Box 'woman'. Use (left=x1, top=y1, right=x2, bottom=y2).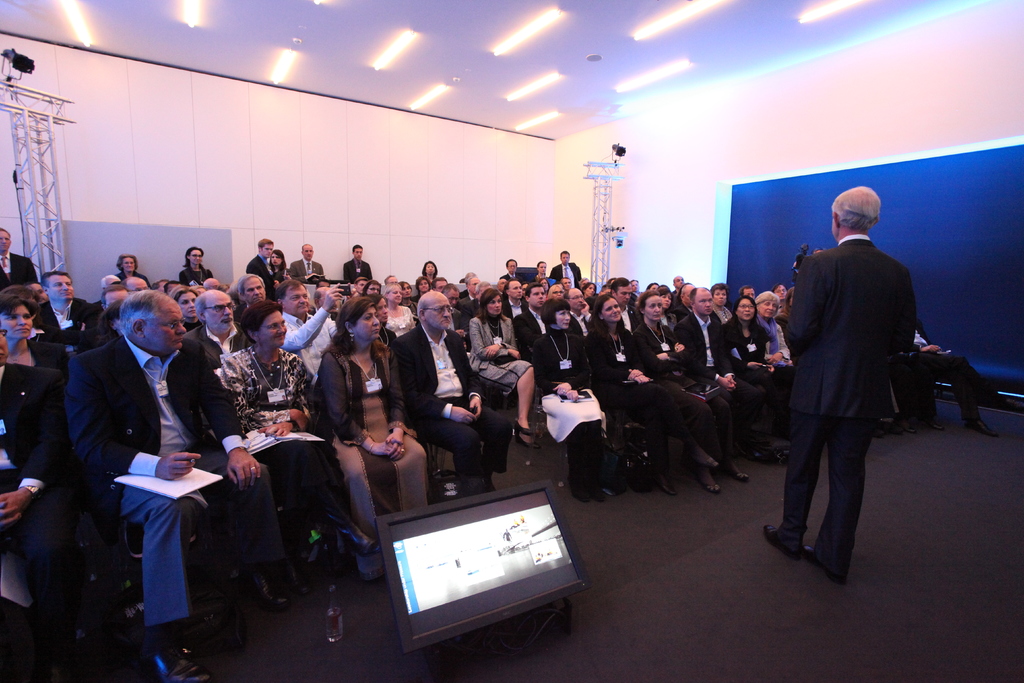
(left=715, top=293, right=775, bottom=448).
